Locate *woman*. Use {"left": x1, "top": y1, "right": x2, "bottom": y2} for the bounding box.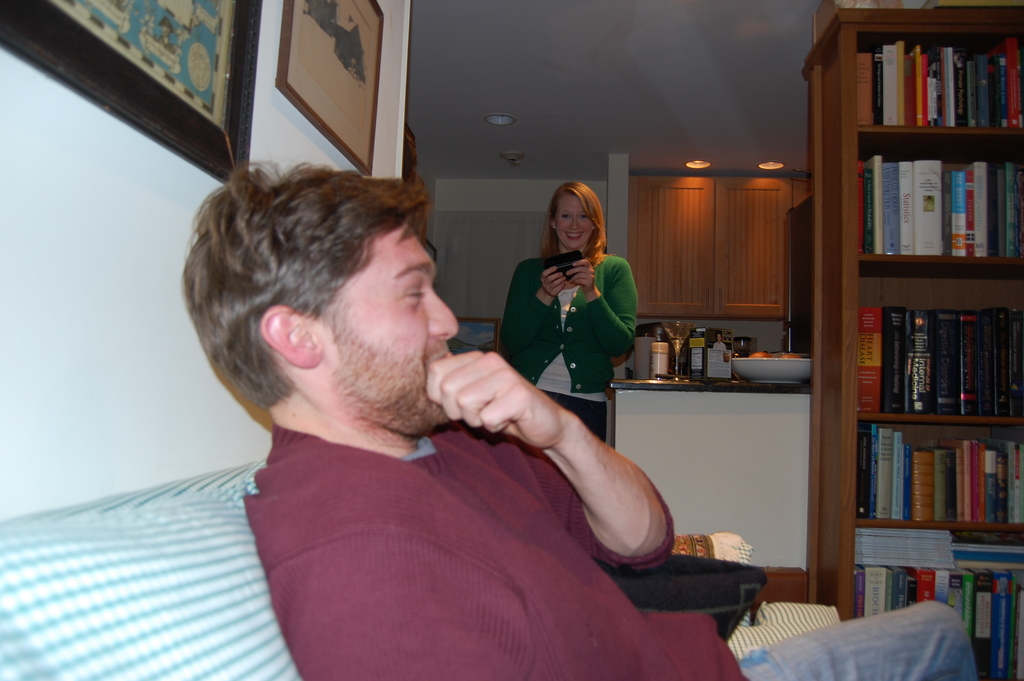
{"left": 515, "top": 186, "right": 643, "bottom": 418}.
